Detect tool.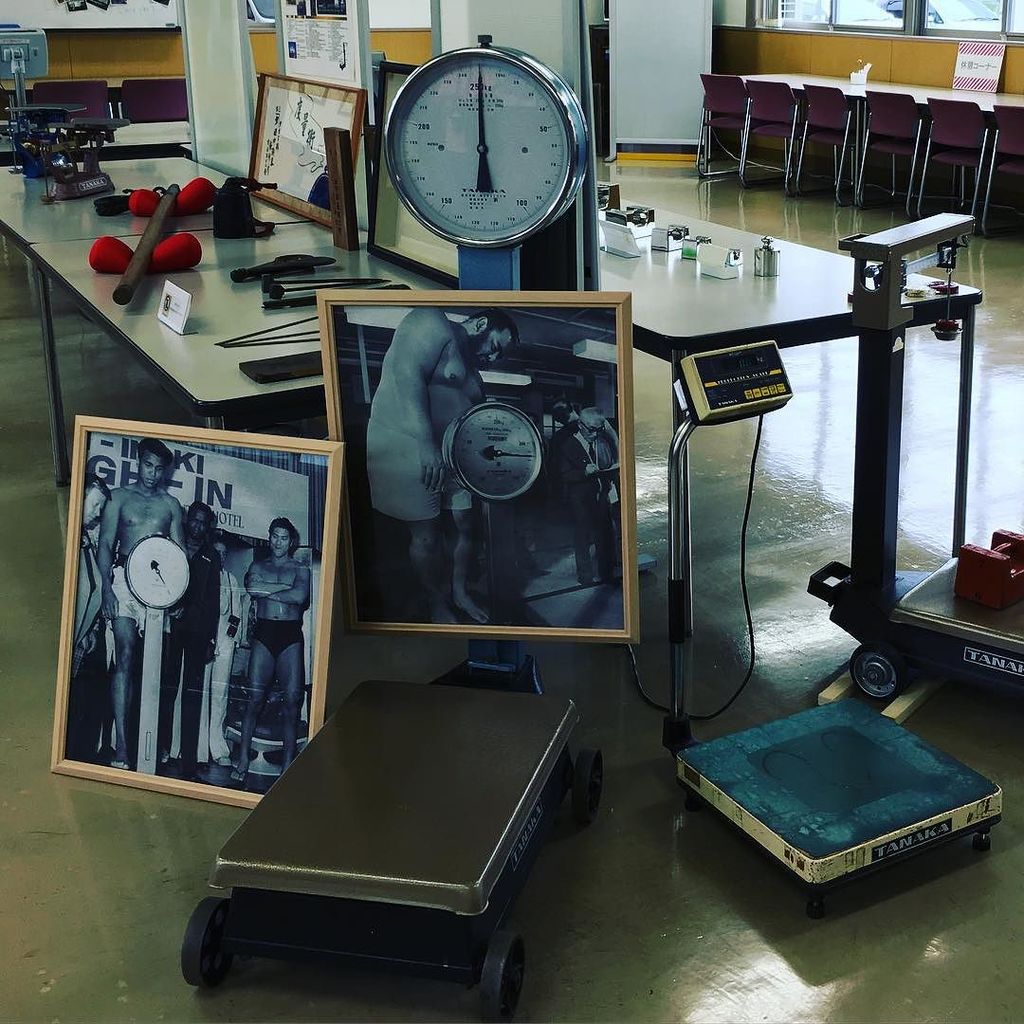
Detected at locate(237, 250, 339, 287).
